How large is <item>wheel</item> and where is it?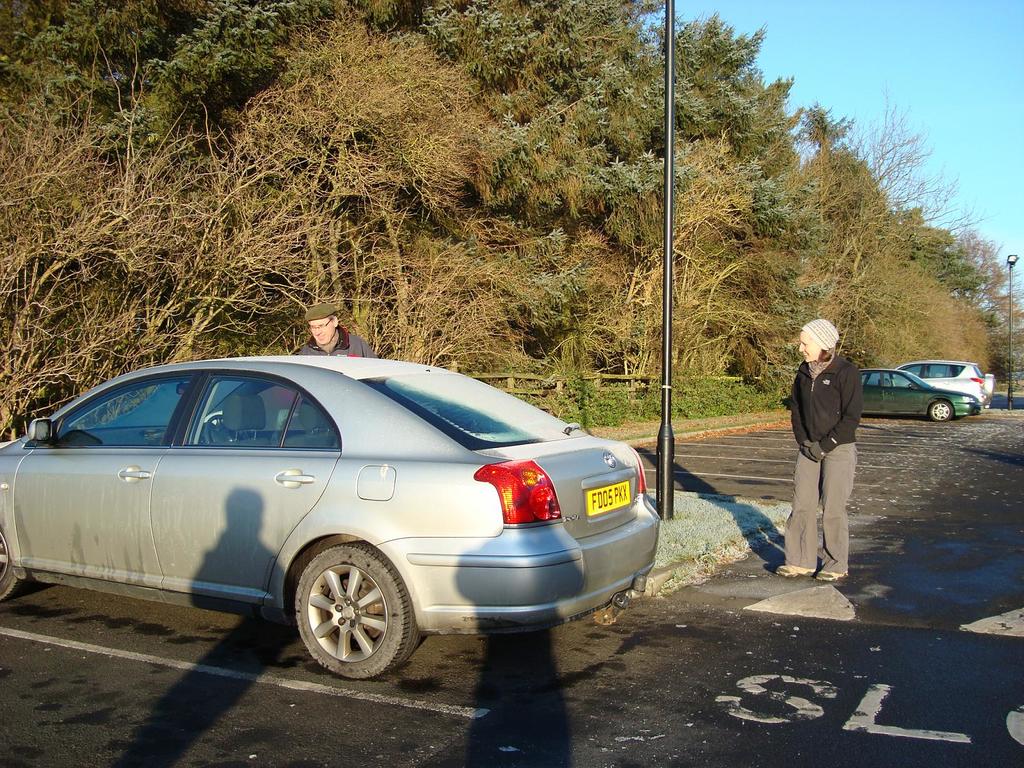
Bounding box: x1=931, y1=400, x2=952, y2=421.
